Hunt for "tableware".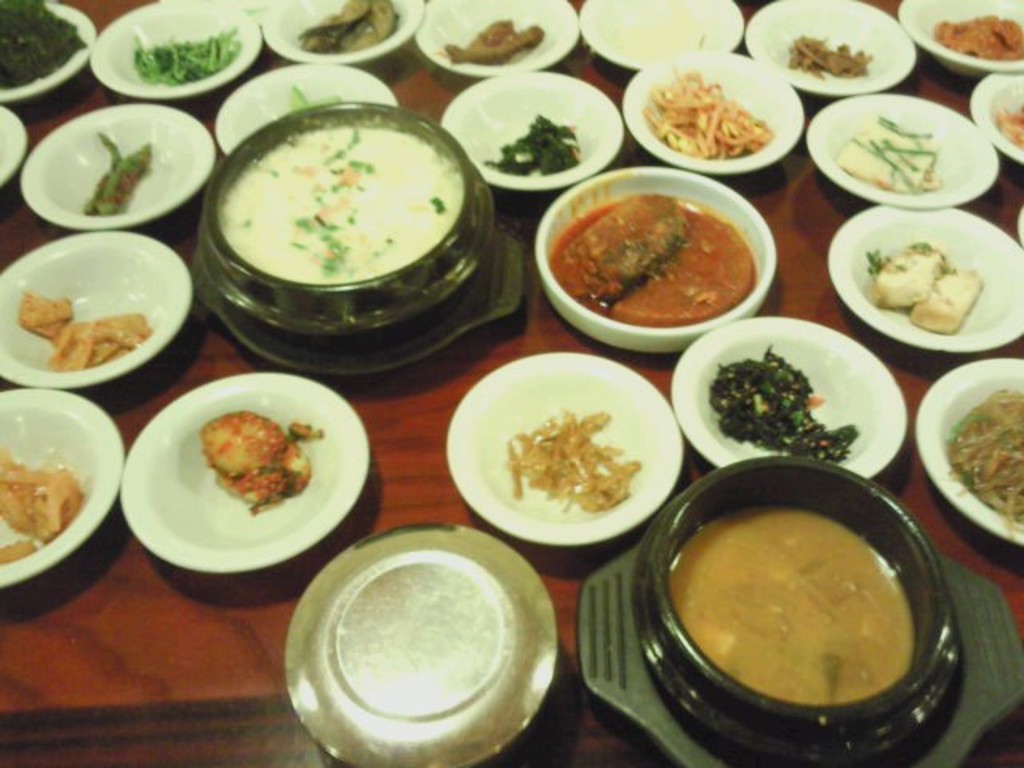
Hunted down at rect(912, 354, 1022, 554).
